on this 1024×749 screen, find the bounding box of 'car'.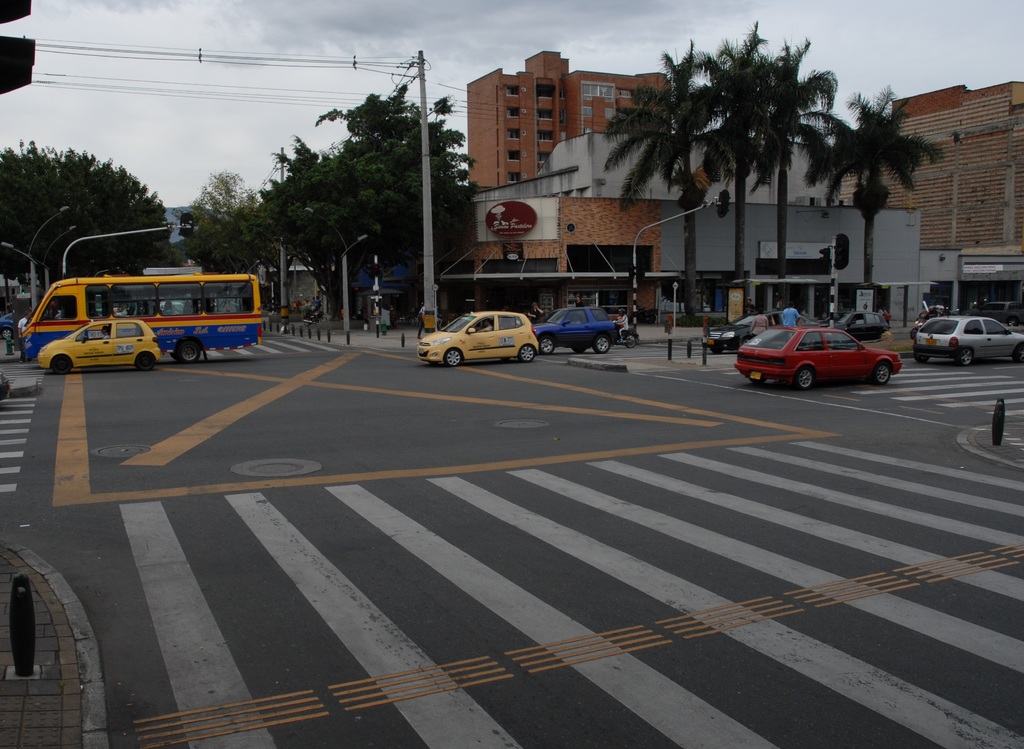
Bounding box: box=[822, 307, 882, 342].
